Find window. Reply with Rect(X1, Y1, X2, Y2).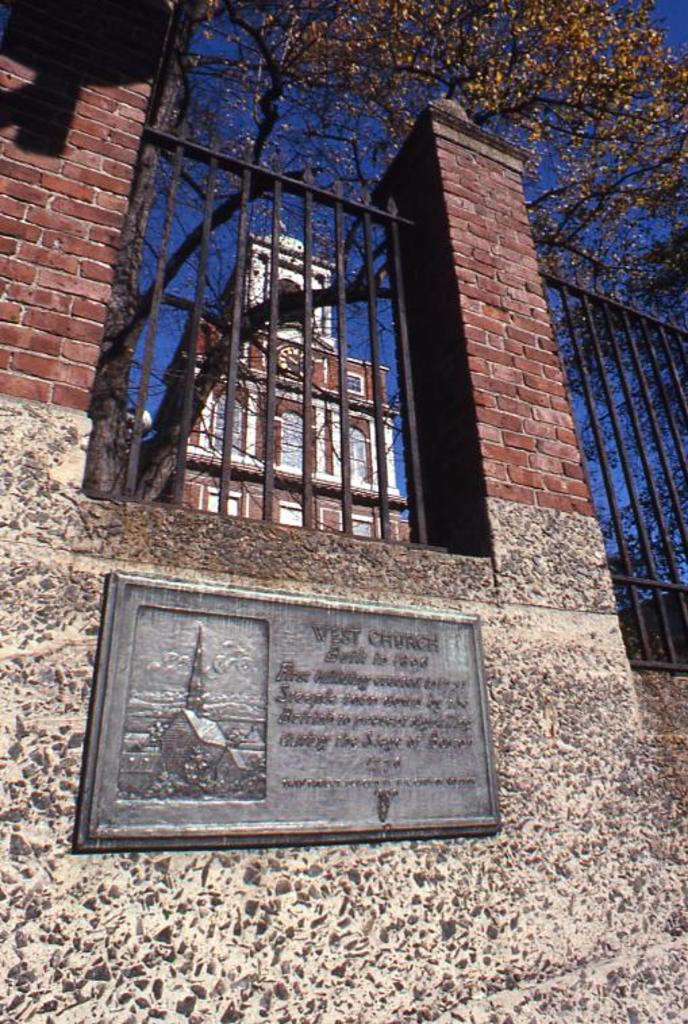
Rect(349, 431, 370, 488).
